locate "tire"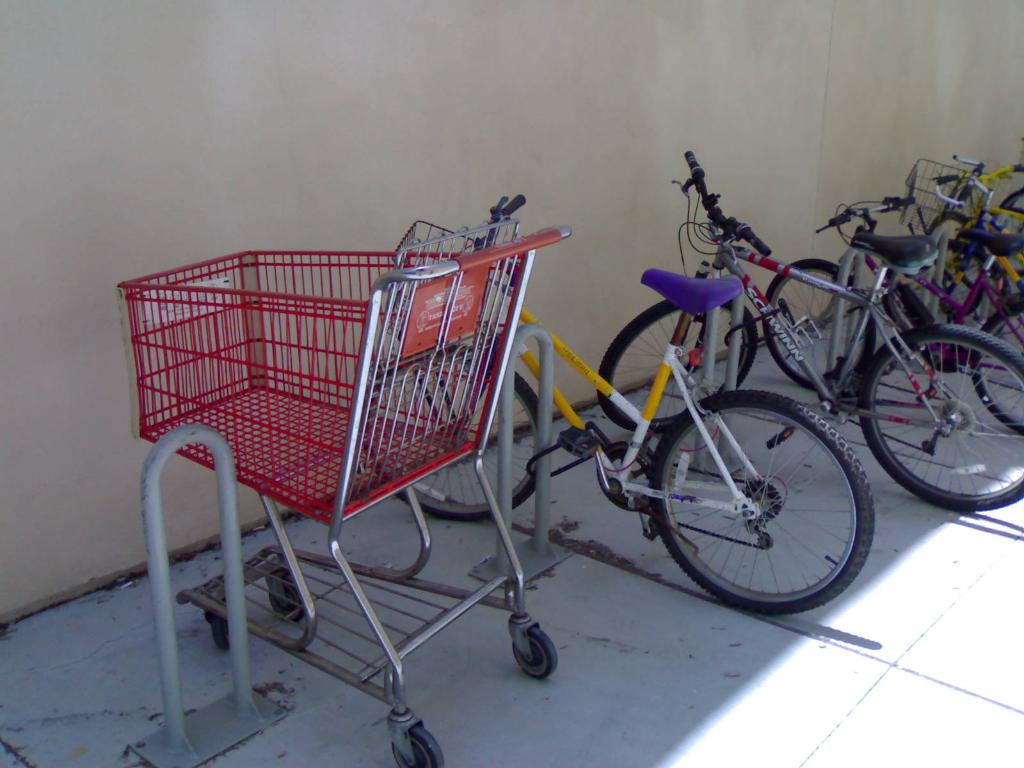
locate(970, 298, 1023, 431)
